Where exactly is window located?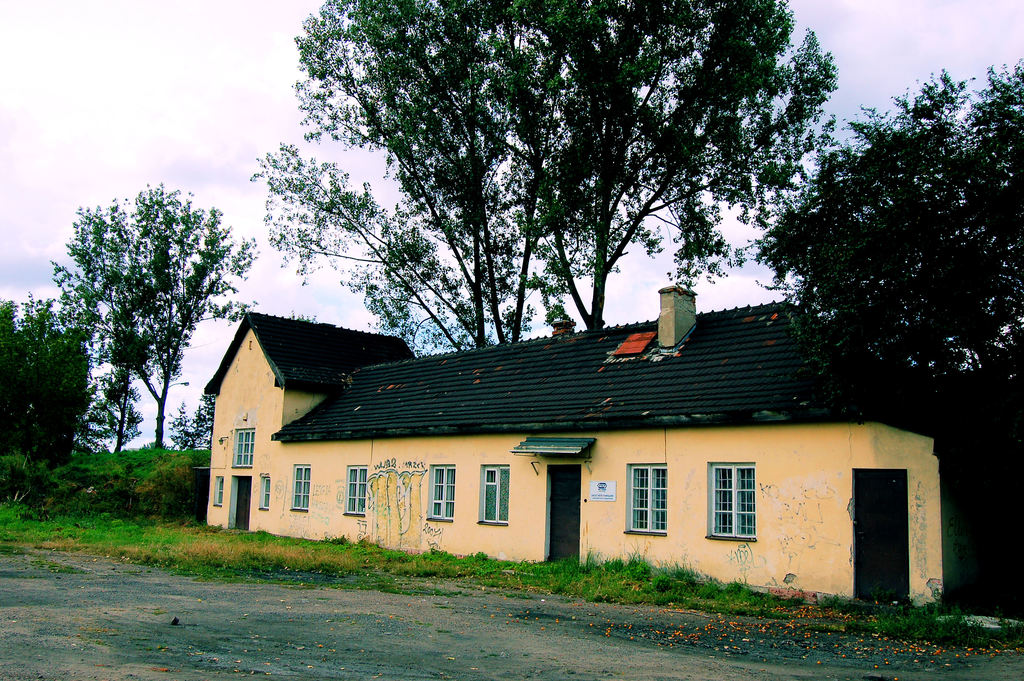
Its bounding box is x1=259 y1=478 x2=274 y2=508.
